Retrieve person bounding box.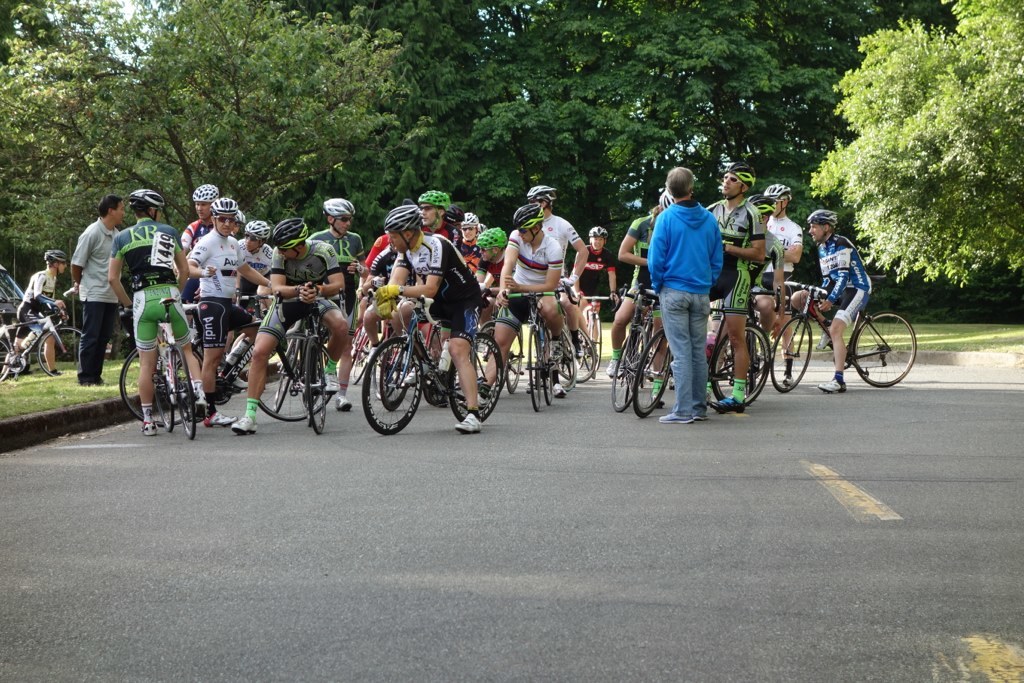
Bounding box: region(305, 197, 364, 408).
